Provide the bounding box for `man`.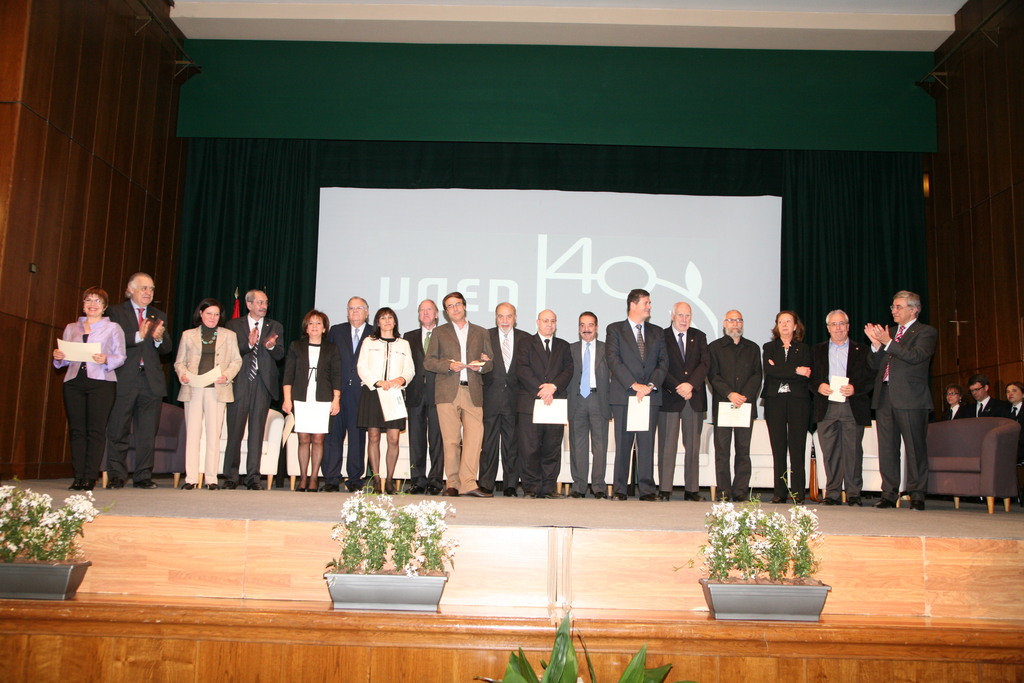
crop(403, 297, 439, 498).
